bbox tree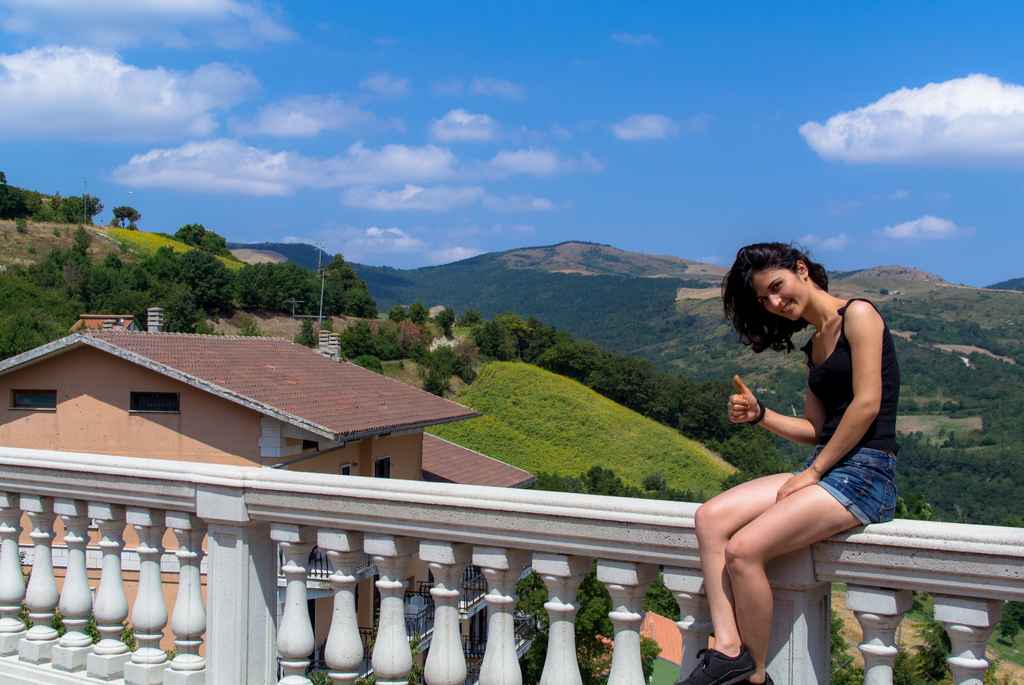
left=335, top=320, right=372, bottom=352
